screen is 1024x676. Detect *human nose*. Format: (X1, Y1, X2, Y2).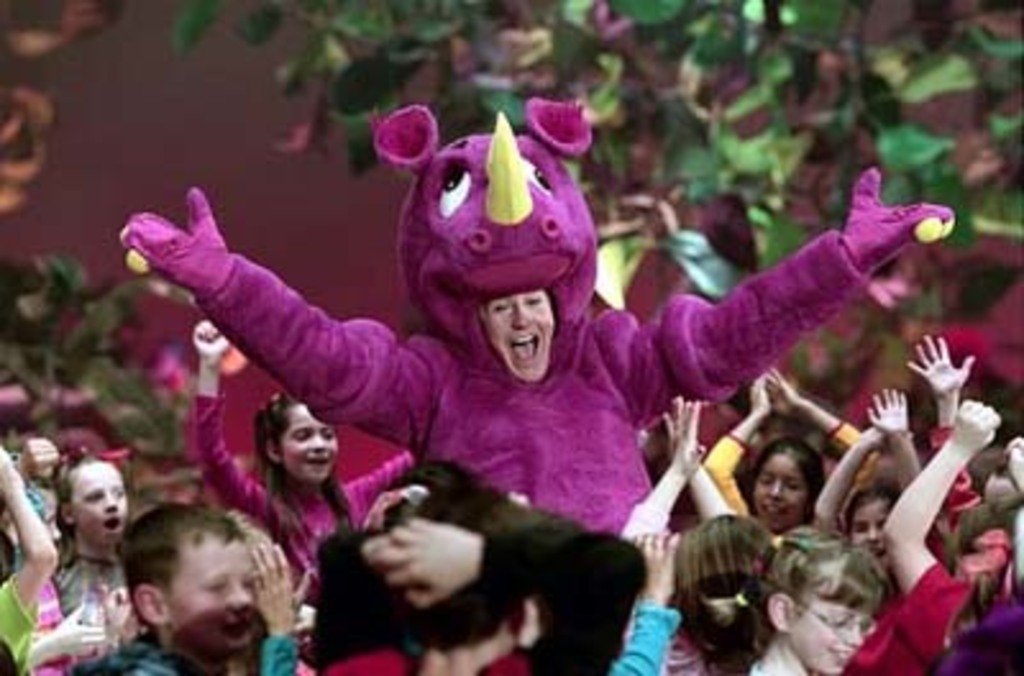
(228, 586, 256, 609).
